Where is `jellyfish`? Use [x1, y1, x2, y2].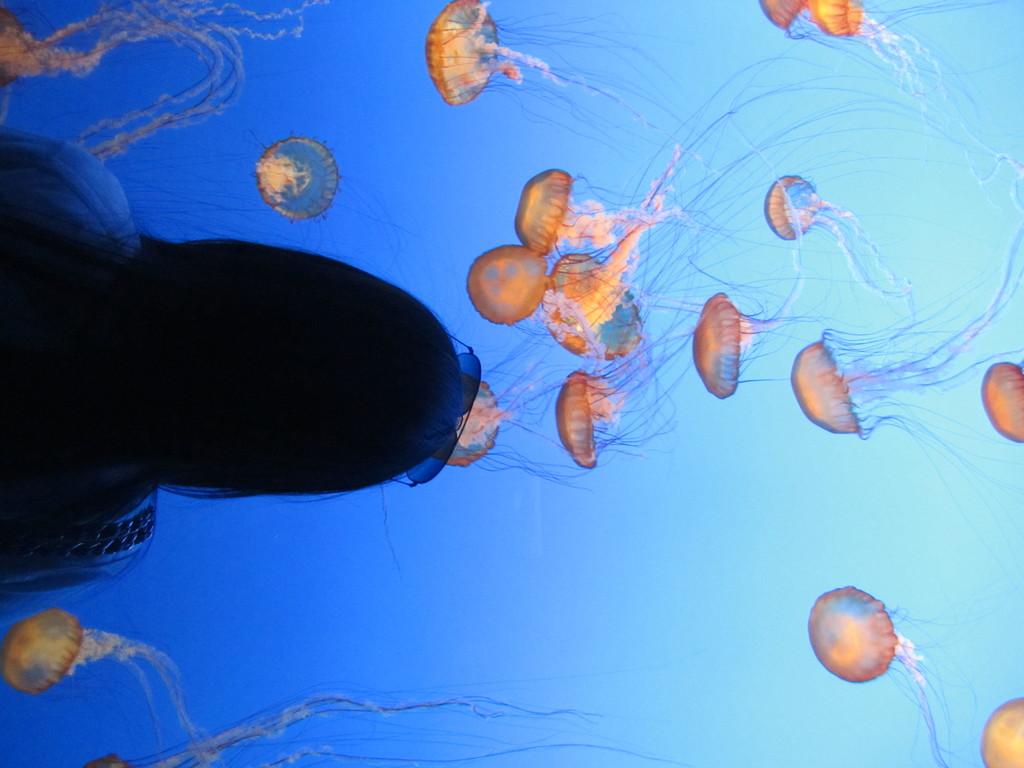
[513, 164, 722, 253].
